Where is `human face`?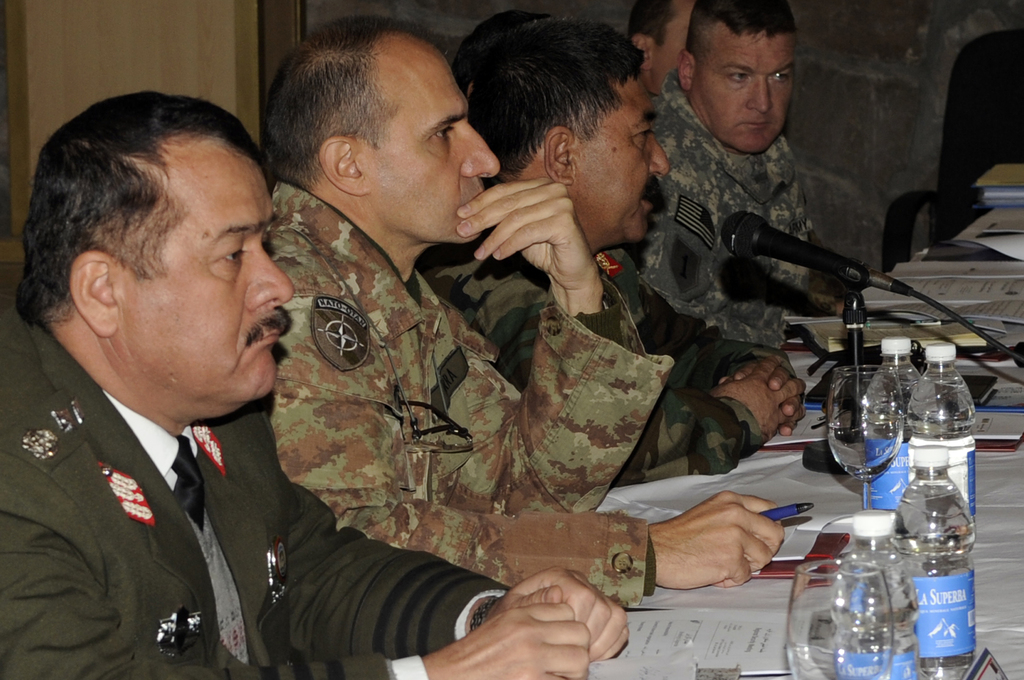
(left=119, top=135, right=294, bottom=395).
